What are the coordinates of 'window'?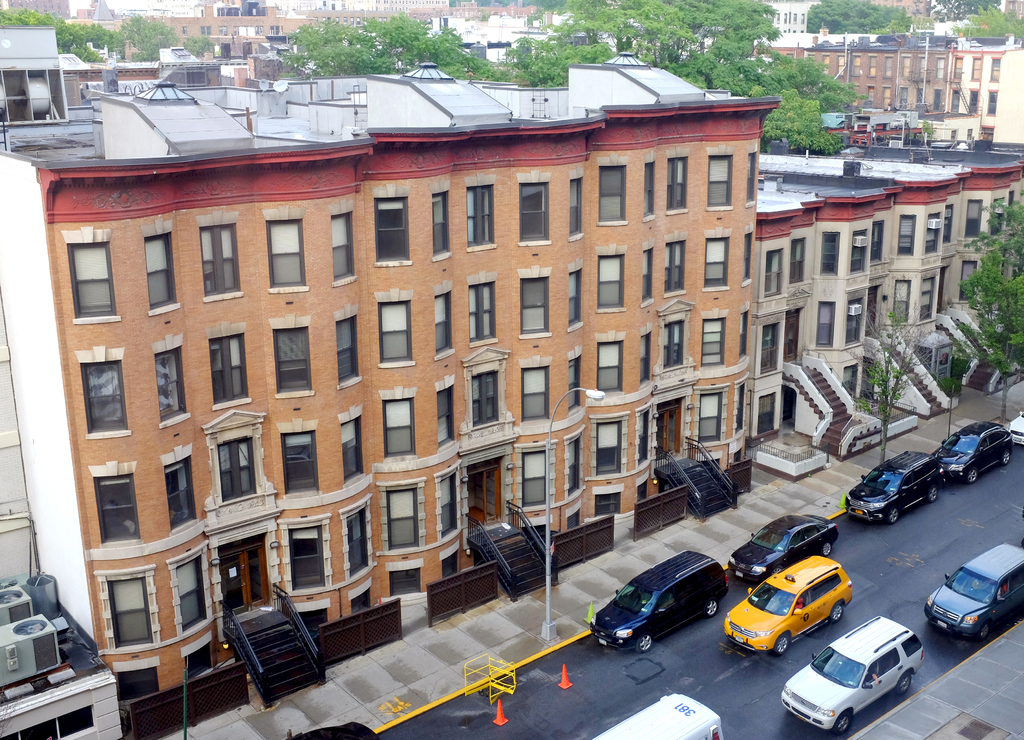
rect(519, 366, 555, 437).
